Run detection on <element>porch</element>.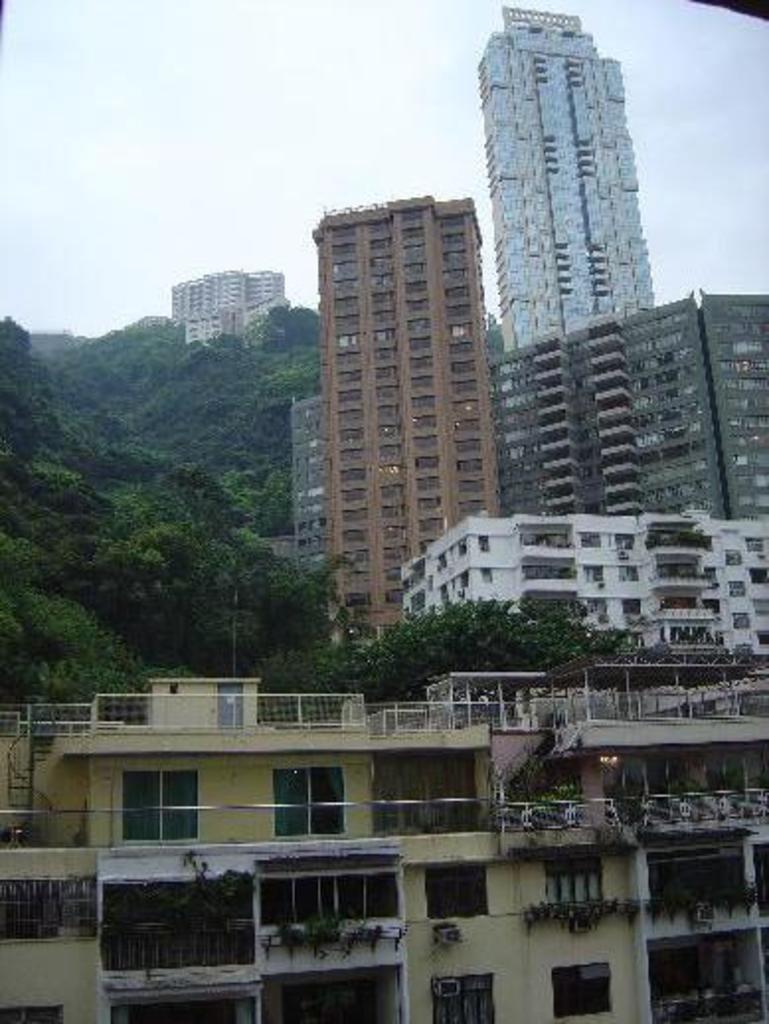
Result: left=660, top=567, right=712, bottom=595.
